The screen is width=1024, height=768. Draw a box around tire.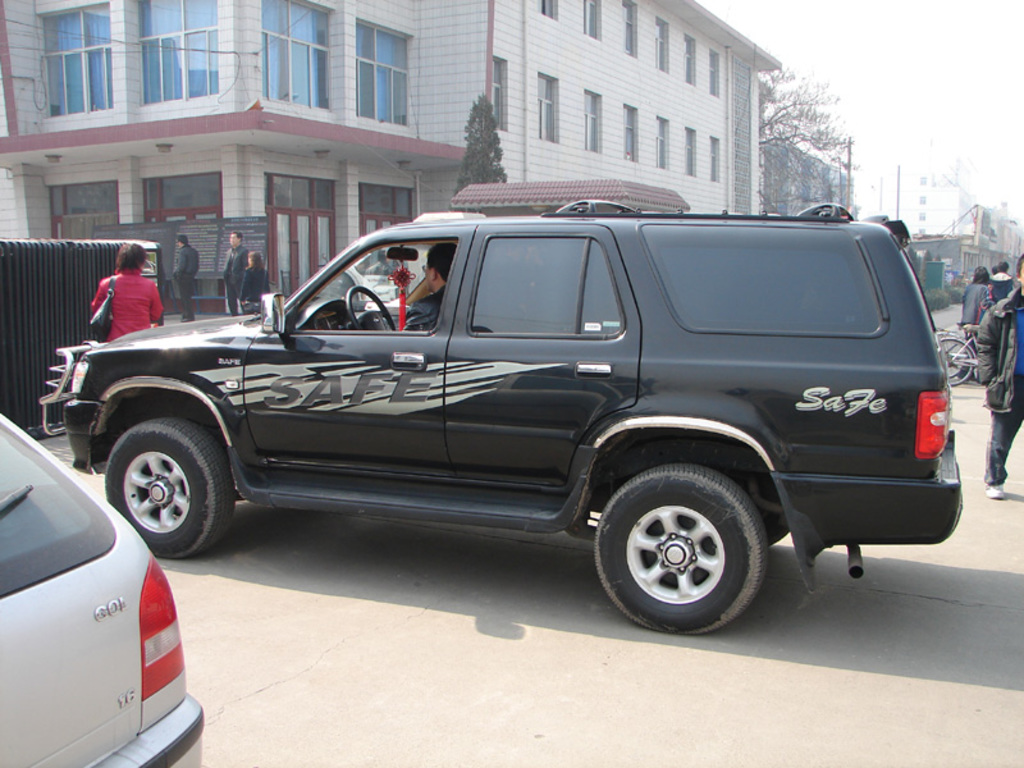
595,457,771,641.
